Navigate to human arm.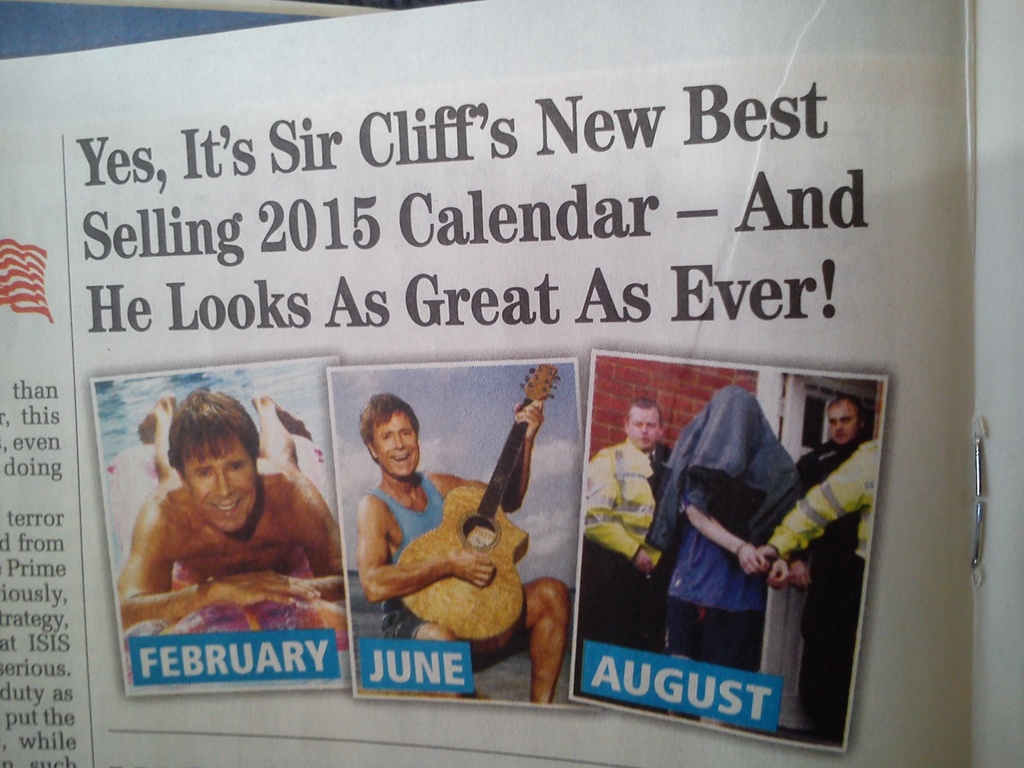
Navigation target: x1=680, y1=491, x2=772, y2=589.
